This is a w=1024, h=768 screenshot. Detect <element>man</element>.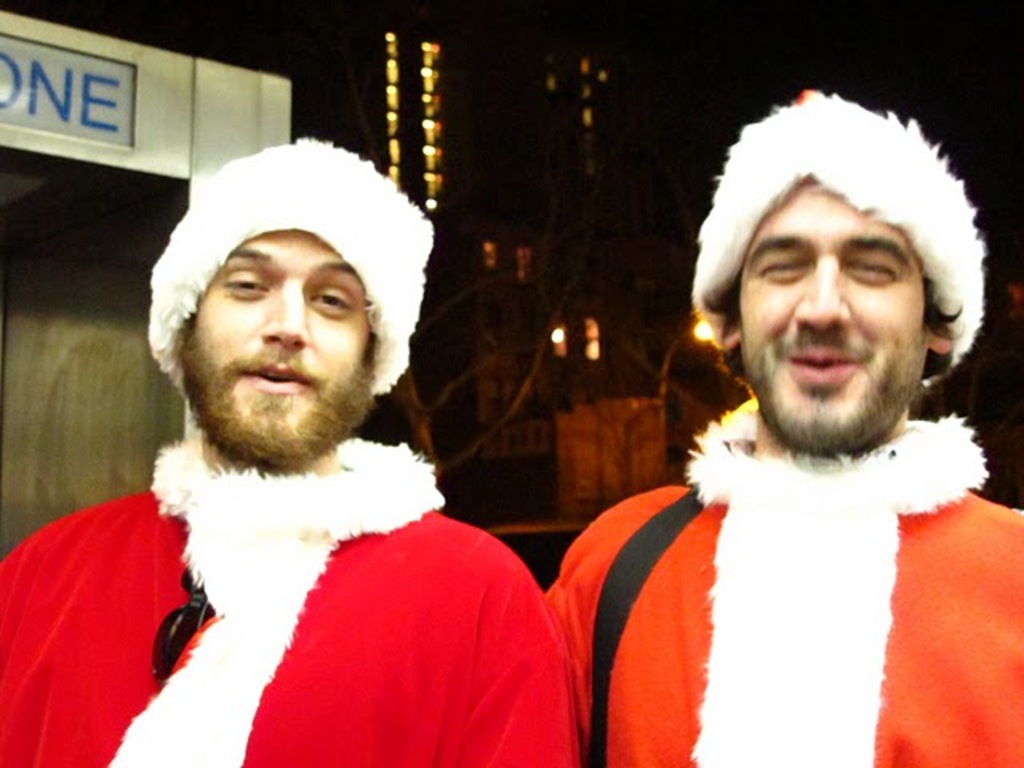
pyautogui.locateOnScreen(547, 83, 1022, 766).
